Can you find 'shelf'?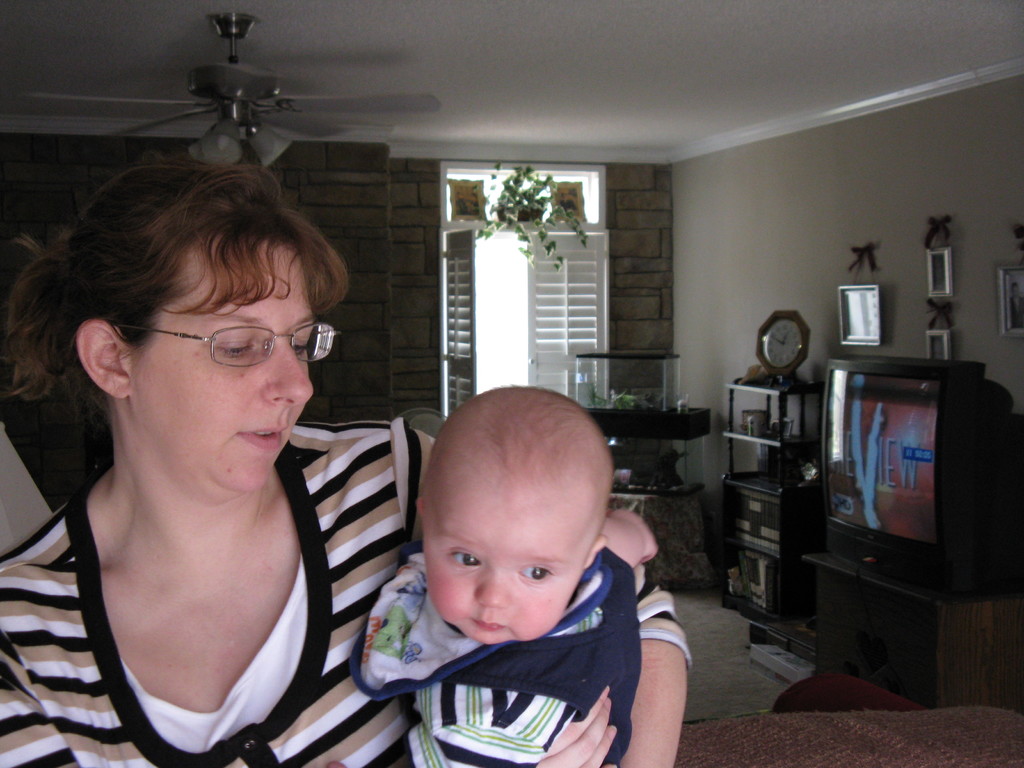
Yes, bounding box: box(719, 380, 820, 618).
